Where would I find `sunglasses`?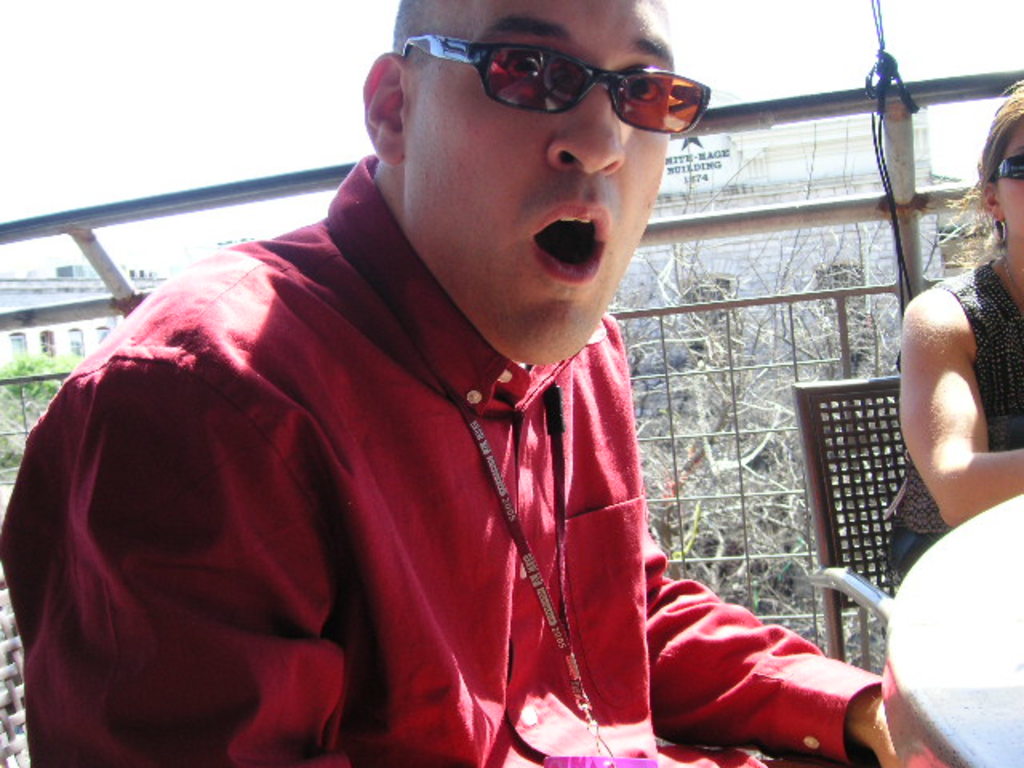
At bbox=[403, 34, 709, 136].
